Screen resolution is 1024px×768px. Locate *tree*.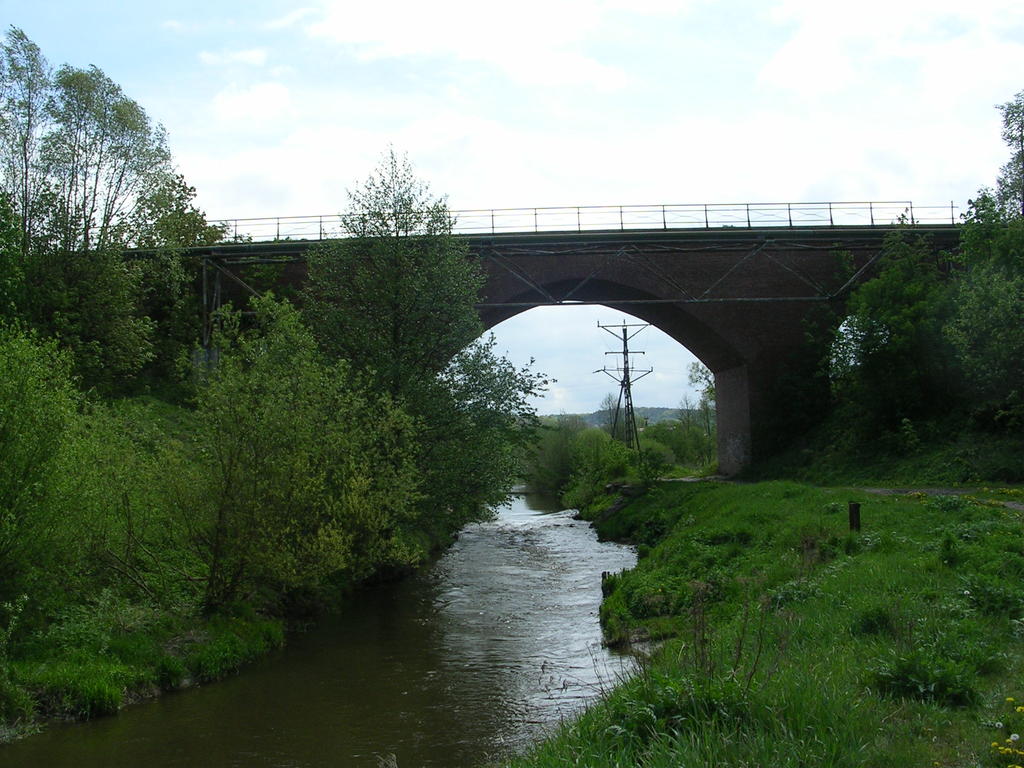
<bbox>200, 293, 425, 634</bbox>.
